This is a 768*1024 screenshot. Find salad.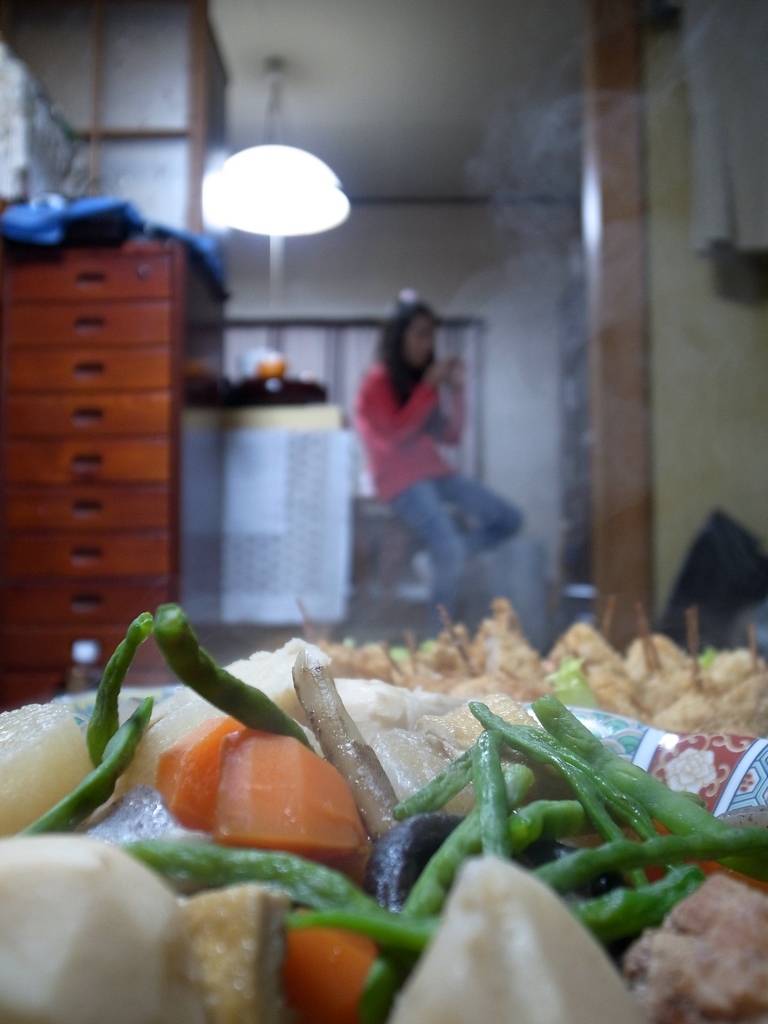
Bounding box: rect(2, 600, 767, 1023).
